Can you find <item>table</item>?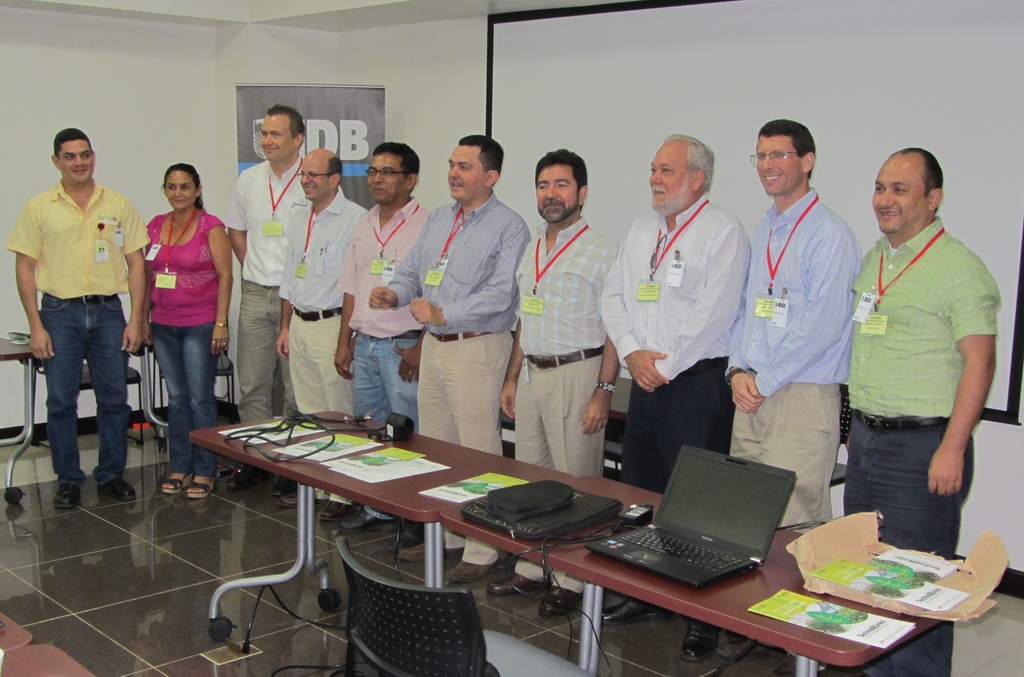
Yes, bounding box: x1=402 y1=469 x2=933 y2=669.
